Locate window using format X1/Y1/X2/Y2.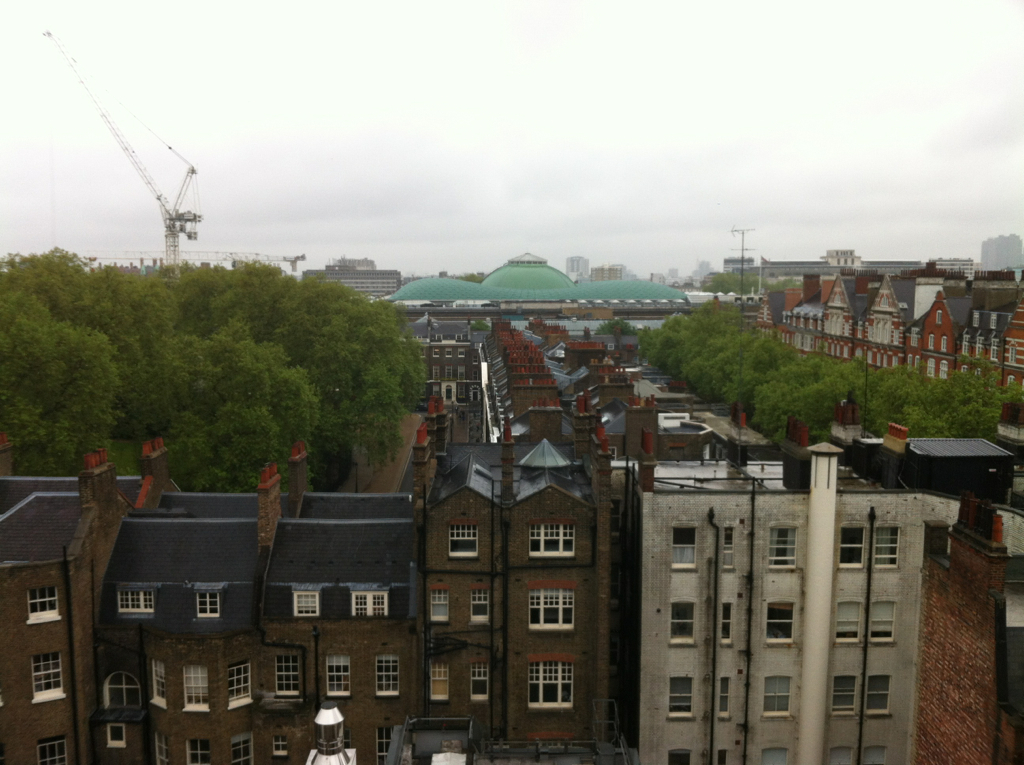
840/527/865/567.
